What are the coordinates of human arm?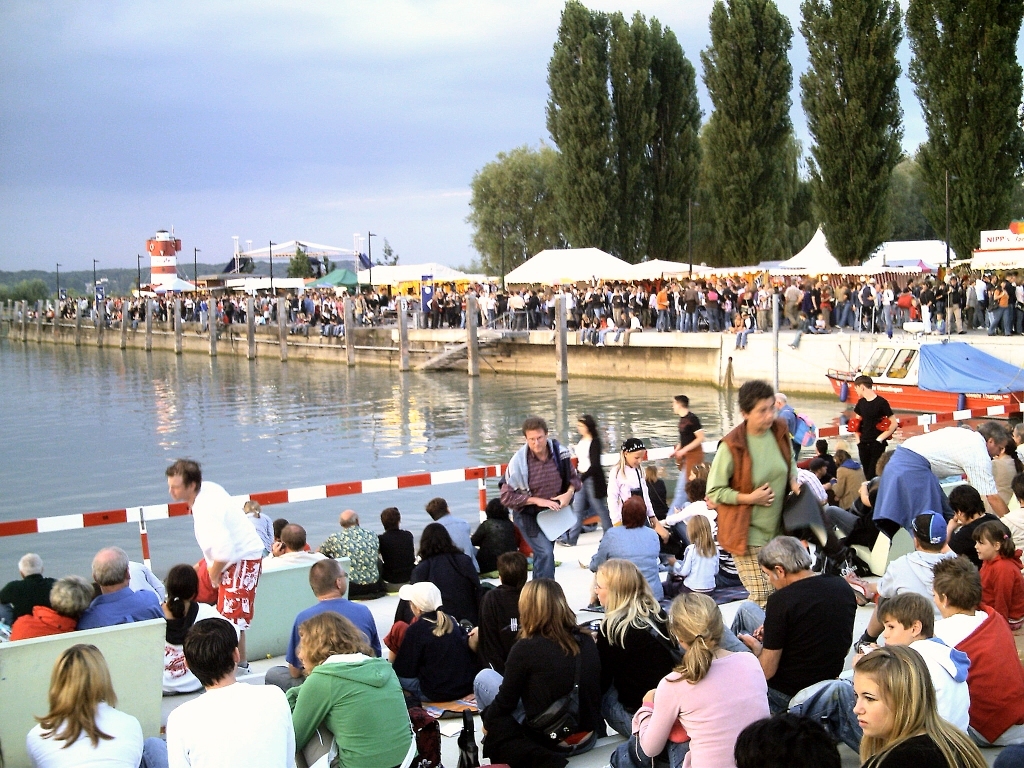
l=377, t=535, r=385, b=562.
